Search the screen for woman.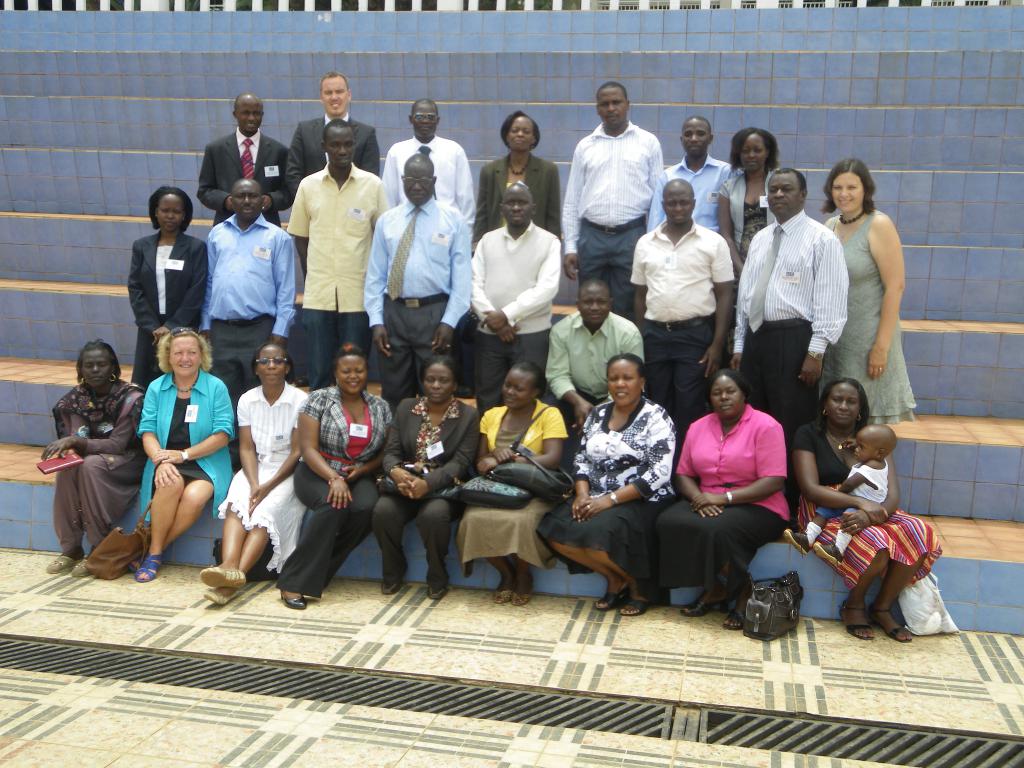
Found at detection(711, 125, 787, 284).
